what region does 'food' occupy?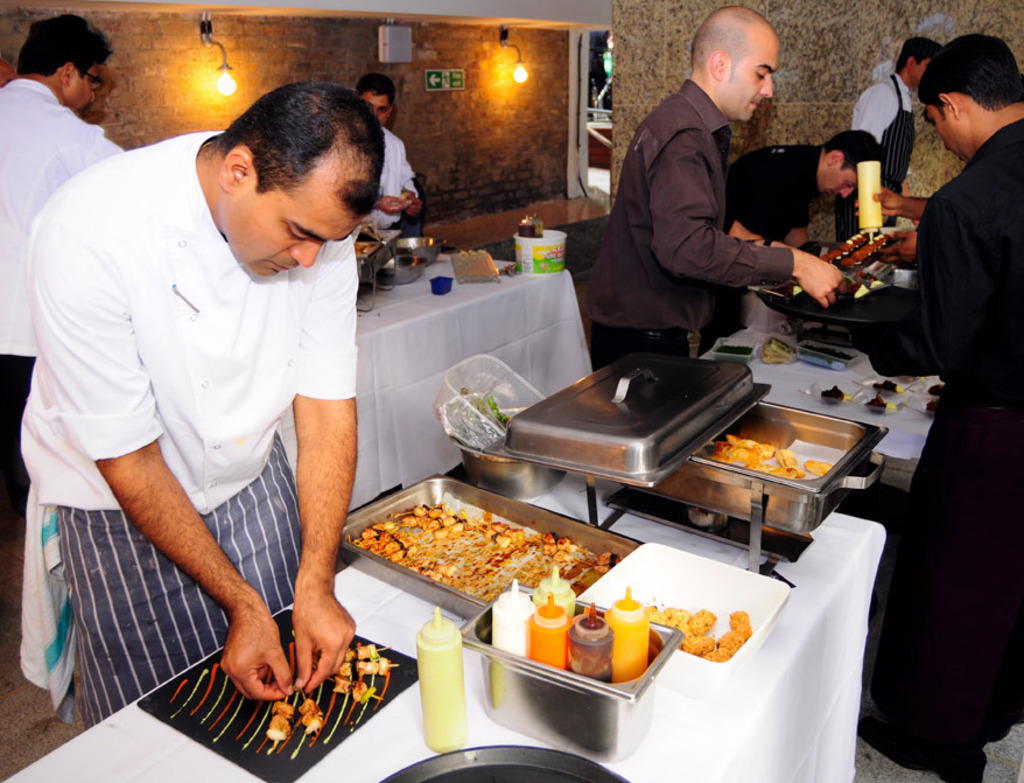
l=381, t=502, r=590, b=604.
